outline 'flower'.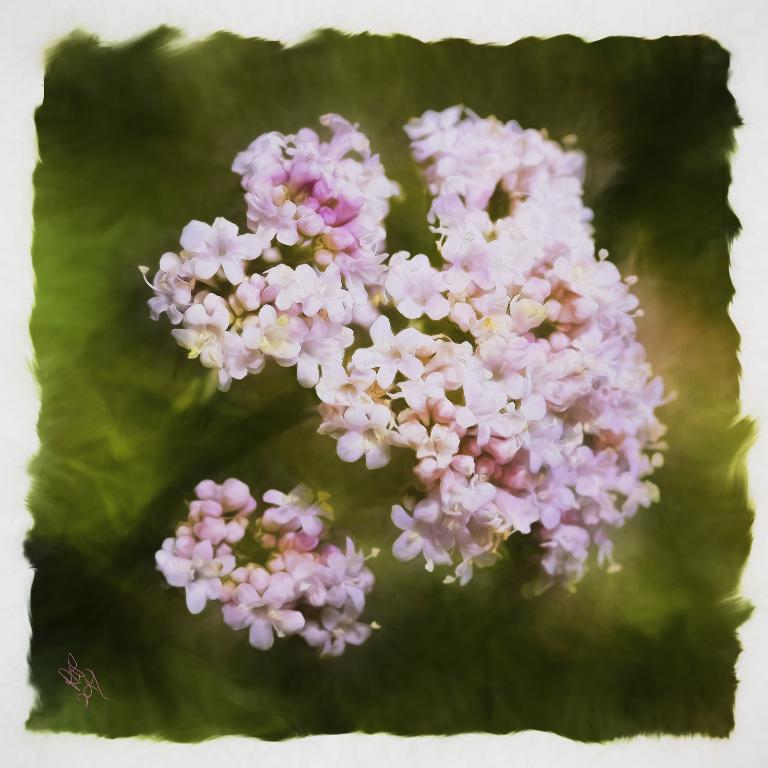
Outline: <box>349,312,432,386</box>.
